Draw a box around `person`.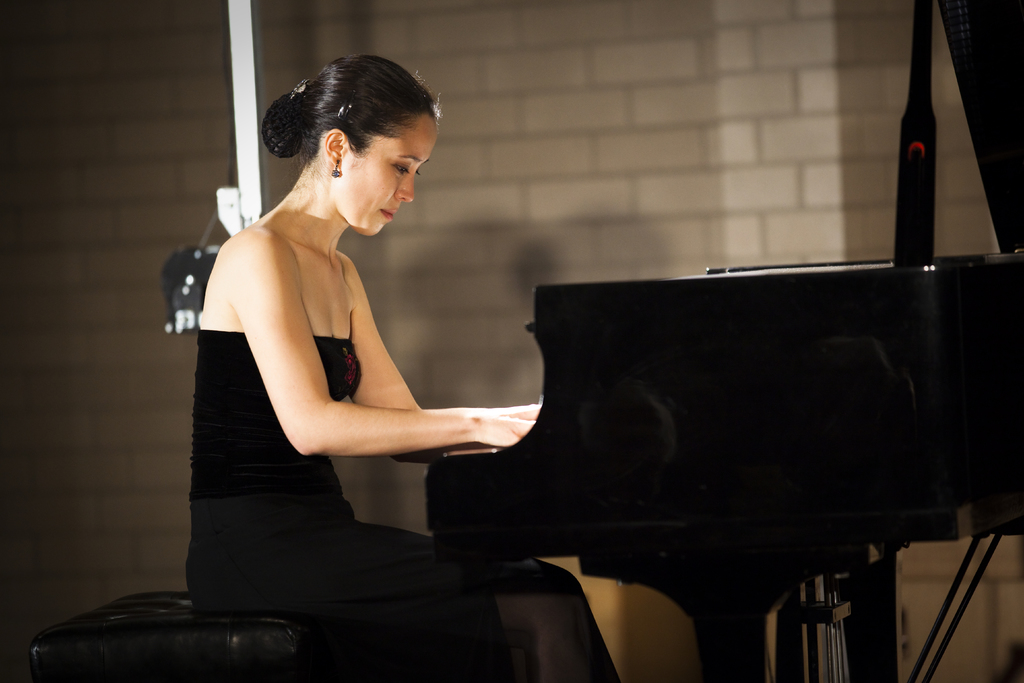
<region>161, 46, 543, 646</region>.
